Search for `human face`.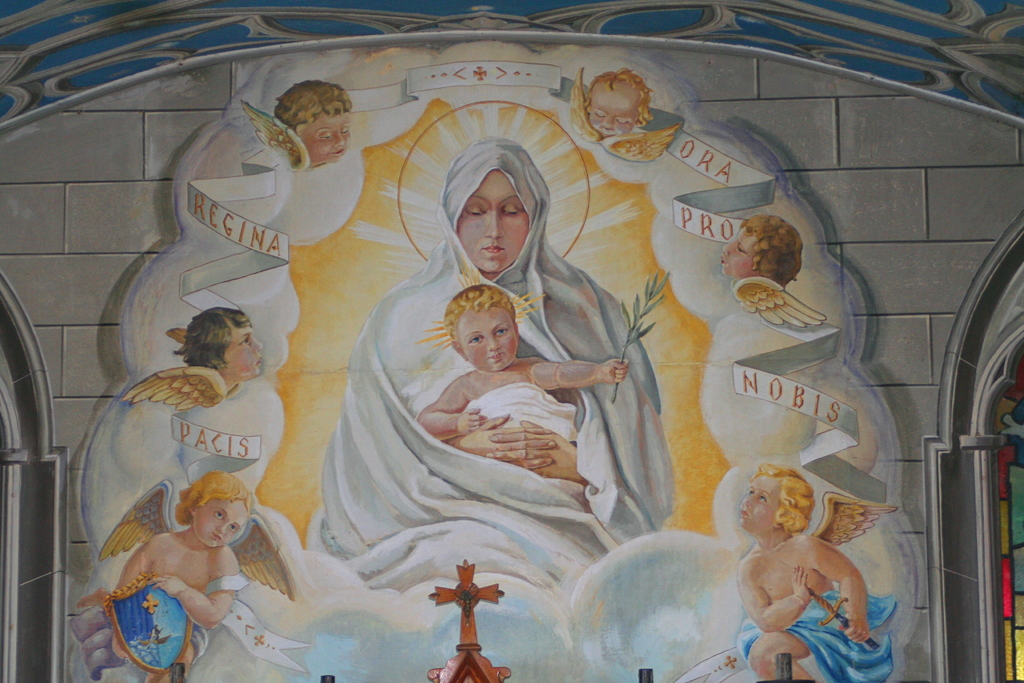
Found at left=193, top=499, right=246, bottom=549.
